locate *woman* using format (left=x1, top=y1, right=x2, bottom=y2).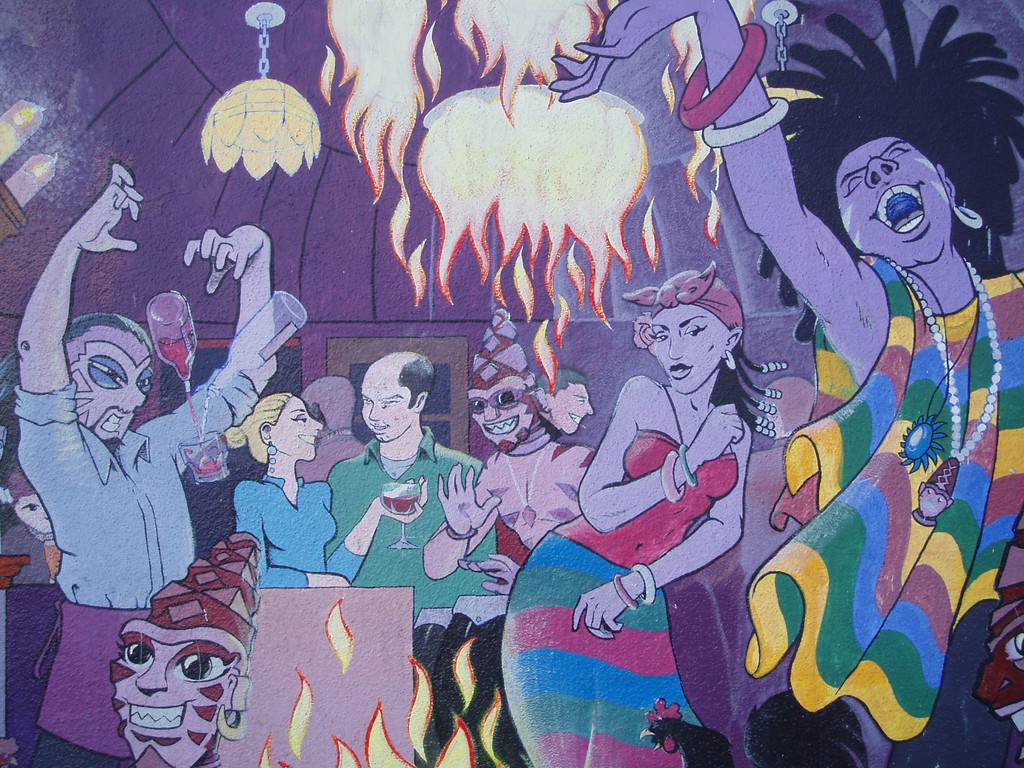
(left=500, top=264, right=751, bottom=767).
